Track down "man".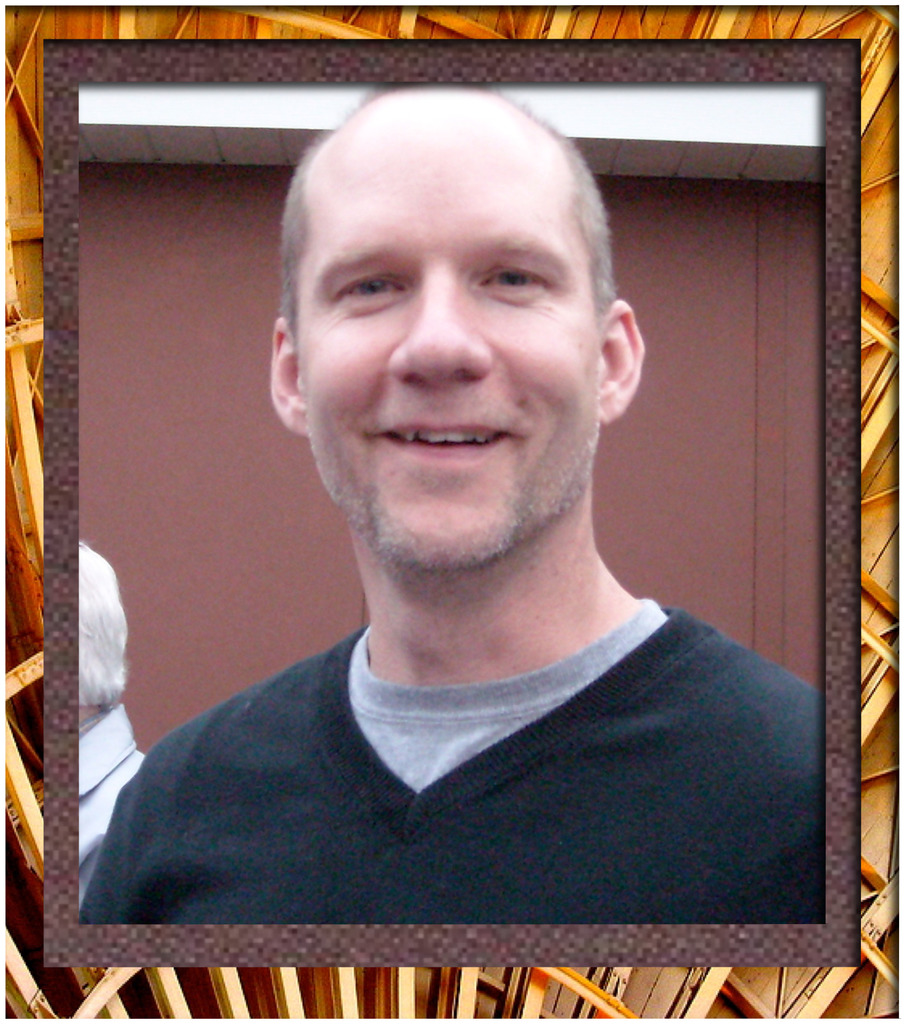
Tracked to 125/83/836/1004.
